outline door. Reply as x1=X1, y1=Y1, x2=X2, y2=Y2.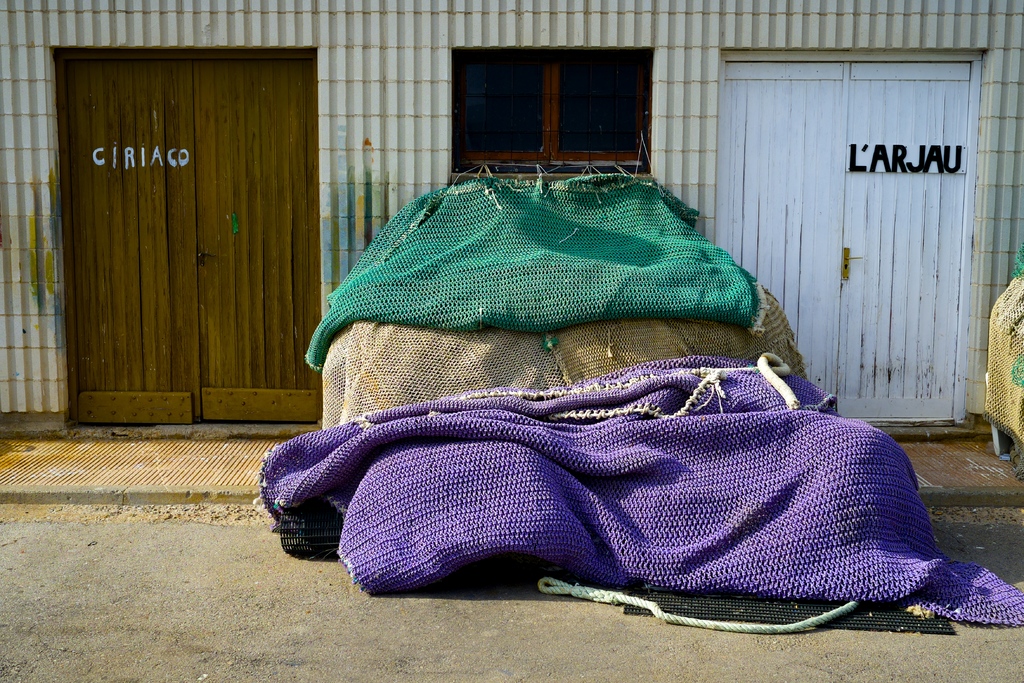
x1=53, y1=49, x2=320, y2=420.
